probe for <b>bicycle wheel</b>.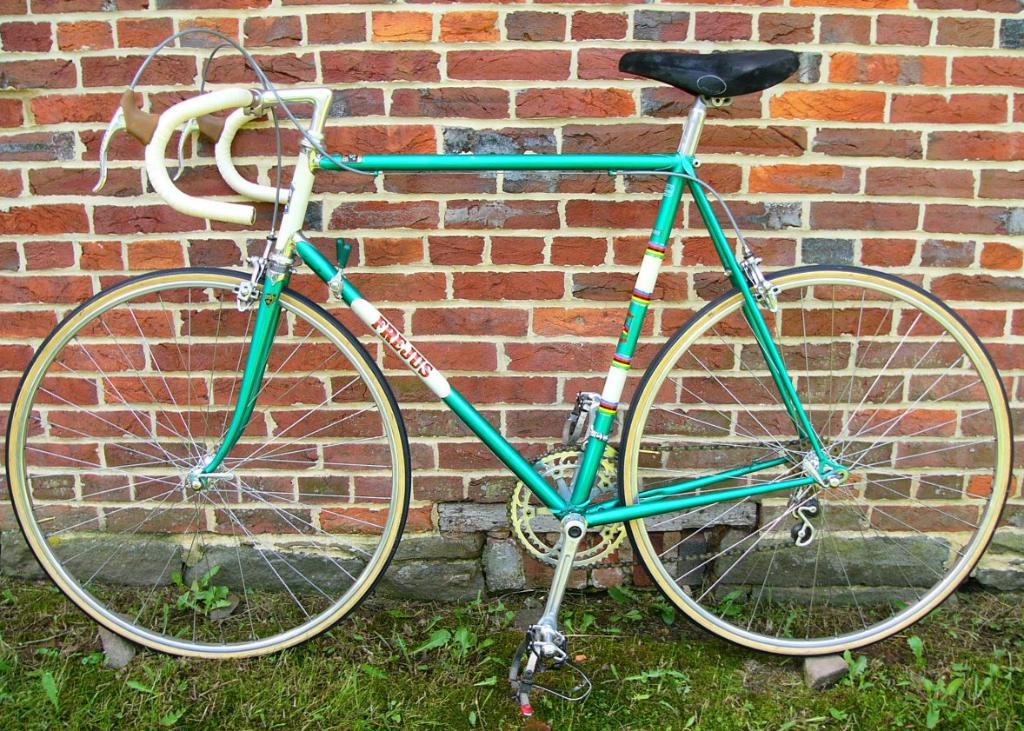
Probe result: x1=3 y1=274 x2=409 y2=662.
